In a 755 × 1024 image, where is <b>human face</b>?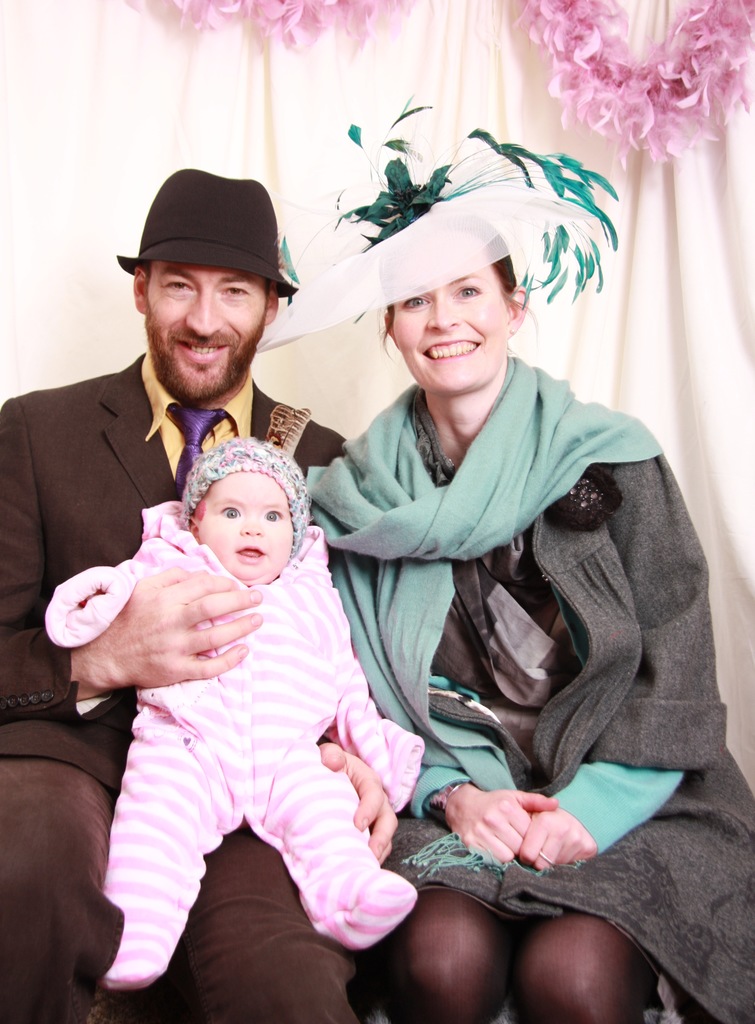
[143,270,271,403].
